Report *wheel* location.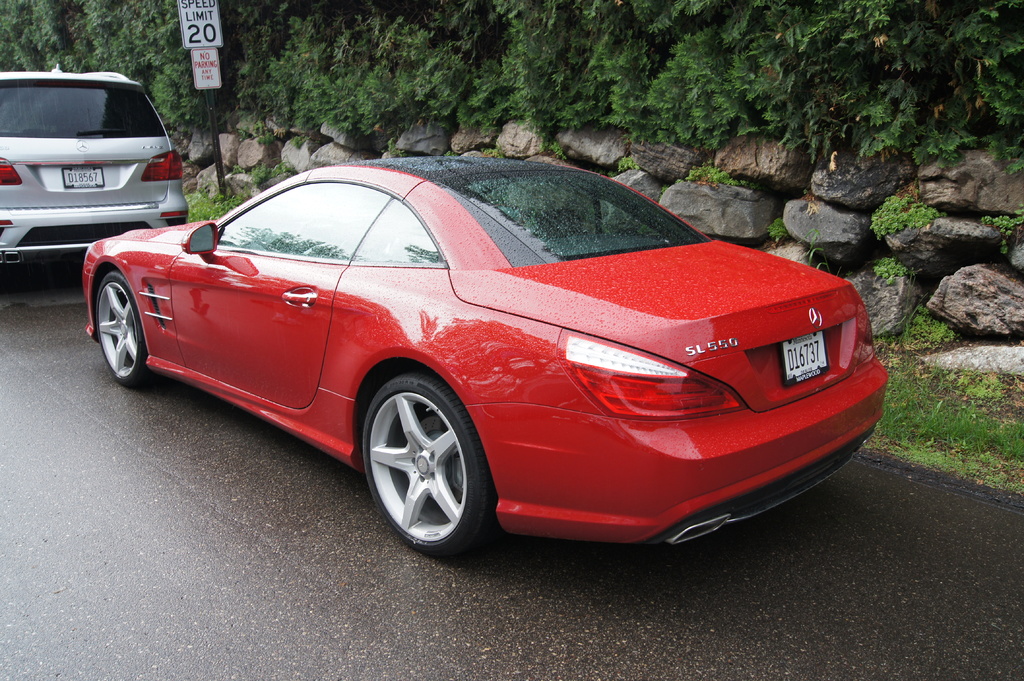
Report: box=[94, 276, 154, 386].
